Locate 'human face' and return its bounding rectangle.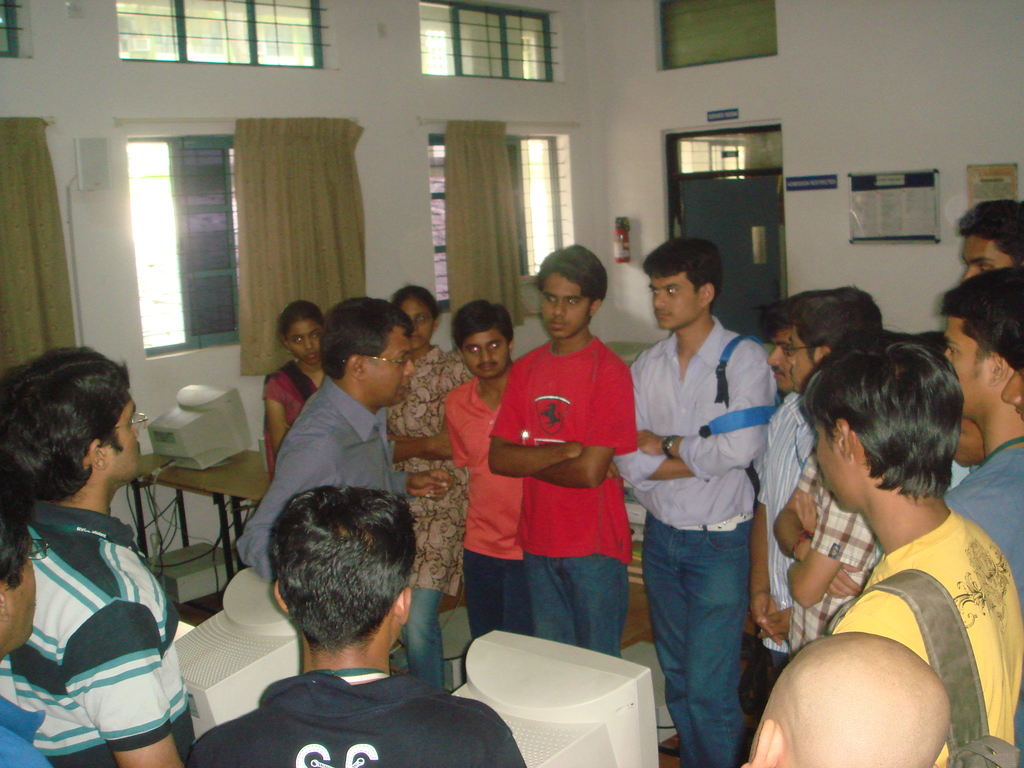
[left=543, top=269, right=589, bottom=338].
